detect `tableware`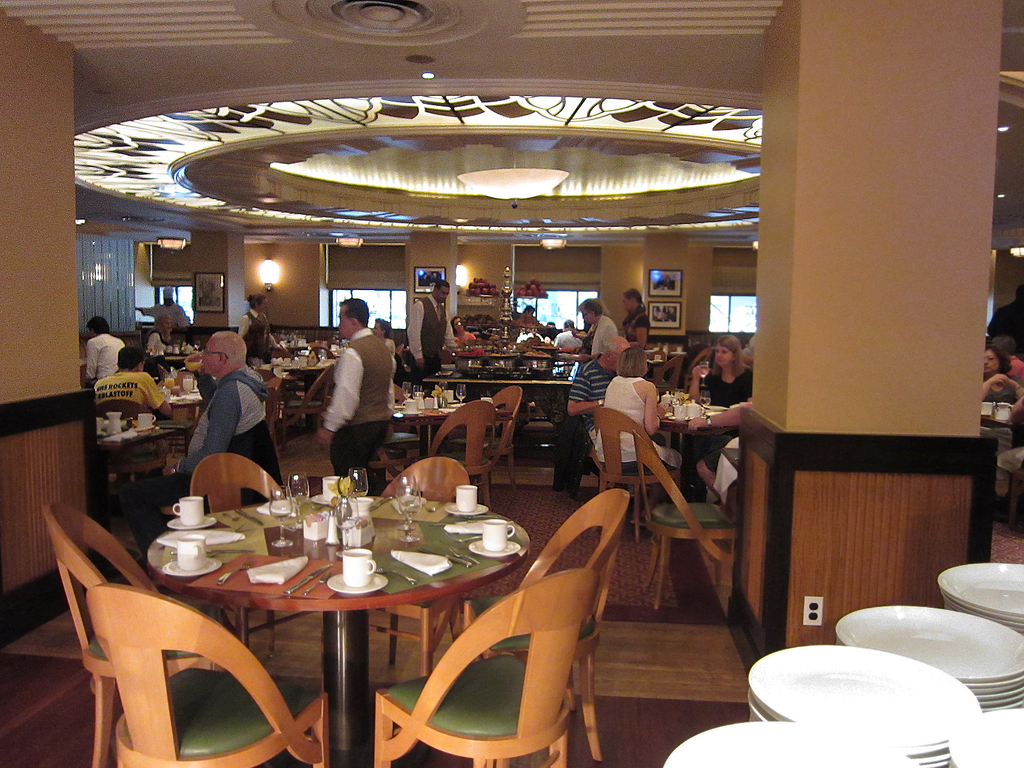
329,496,359,559
